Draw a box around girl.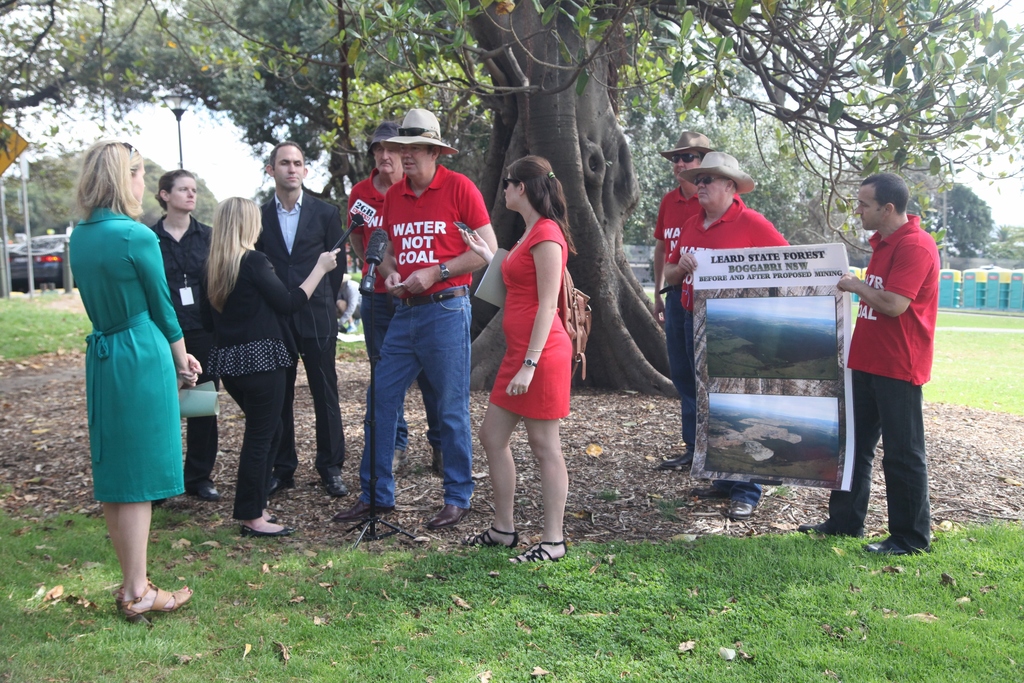
bbox=[150, 172, 223, 500].
